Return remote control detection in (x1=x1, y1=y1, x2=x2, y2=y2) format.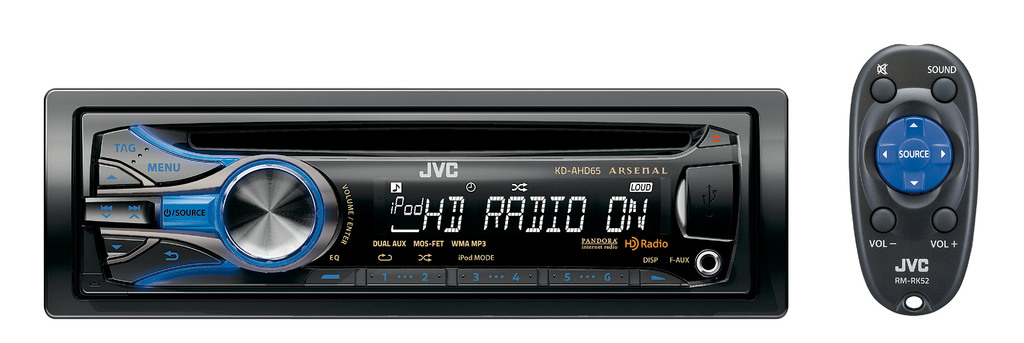
(x1=847, y1=40, x2=979, y2=318).
